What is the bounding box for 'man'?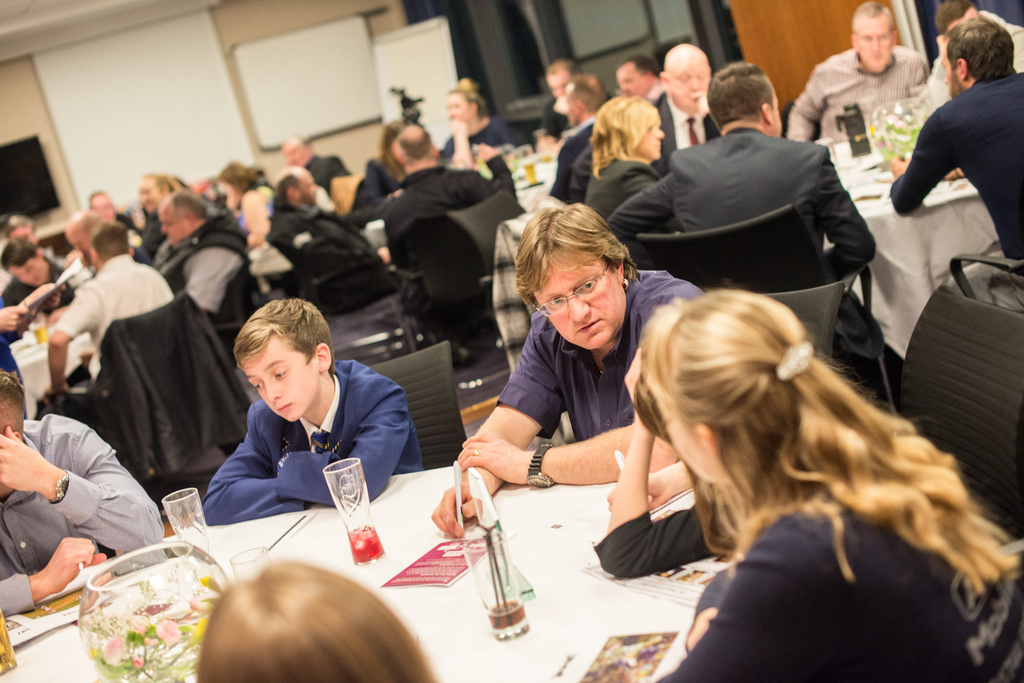
{"x1": 428, "y1": 205, "x2": 706, "y2": 538}.
